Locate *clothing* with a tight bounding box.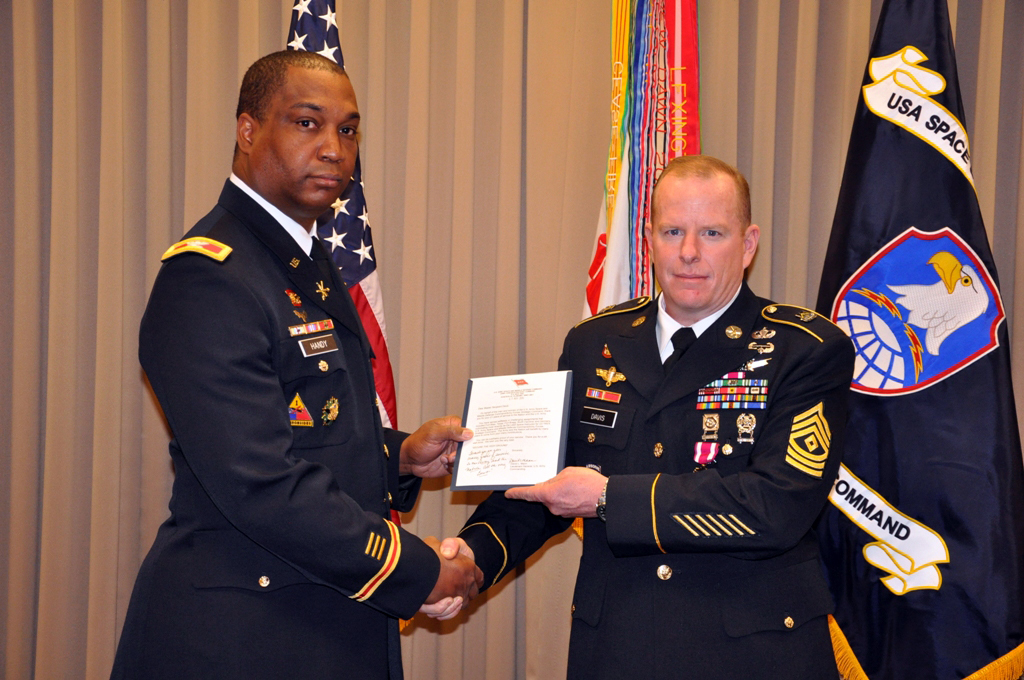
bbox=(109, 169, 439, 679).
